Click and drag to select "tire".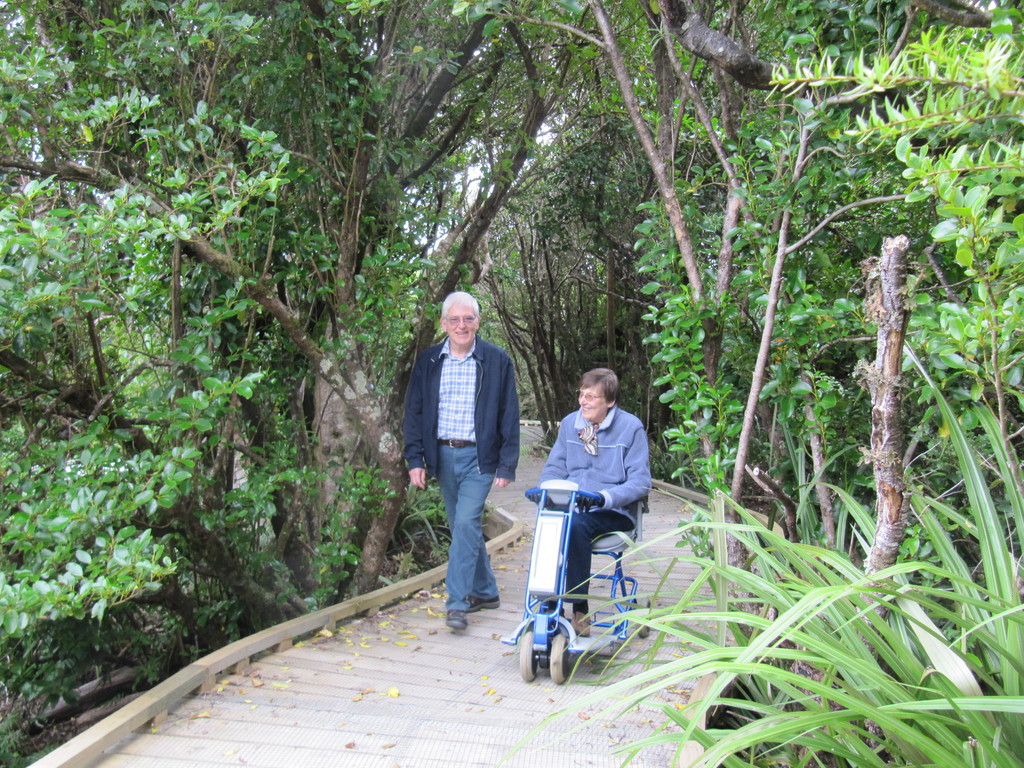
Selection: [x1=521, y1=631, x2=540, y2=680].
